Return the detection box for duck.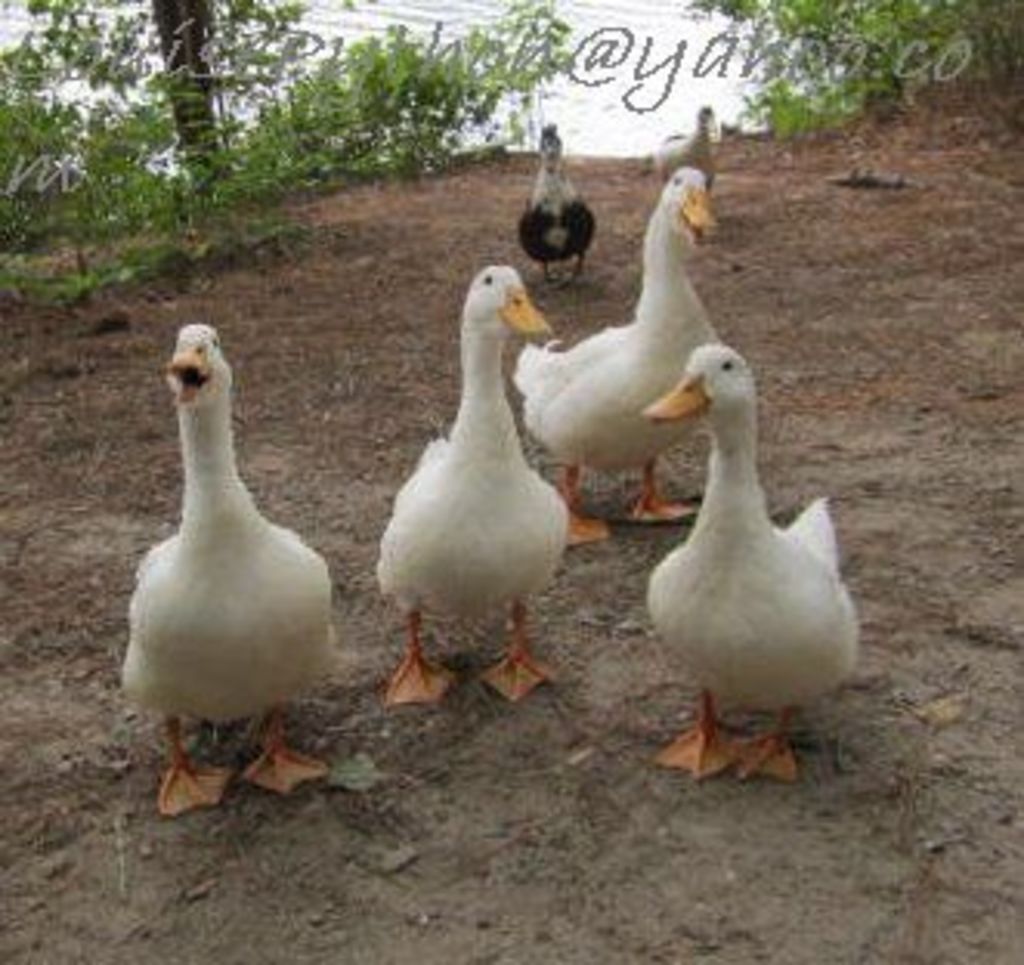
left=603, top=269, right=851, bottom=783.
